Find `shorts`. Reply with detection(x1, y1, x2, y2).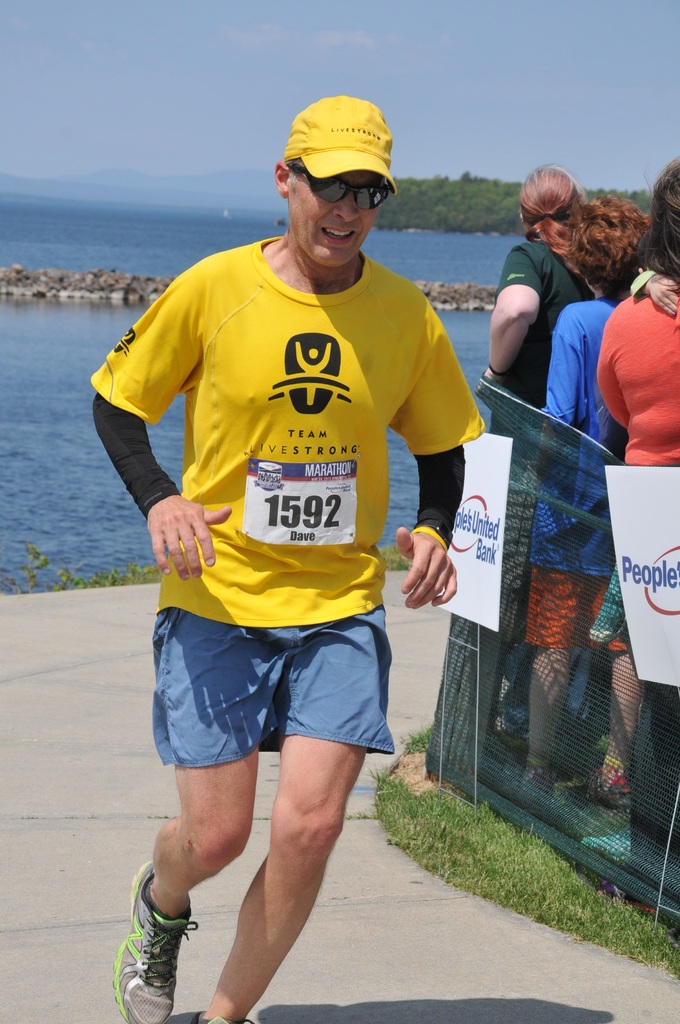
detection(517, 558, 639, 646).
